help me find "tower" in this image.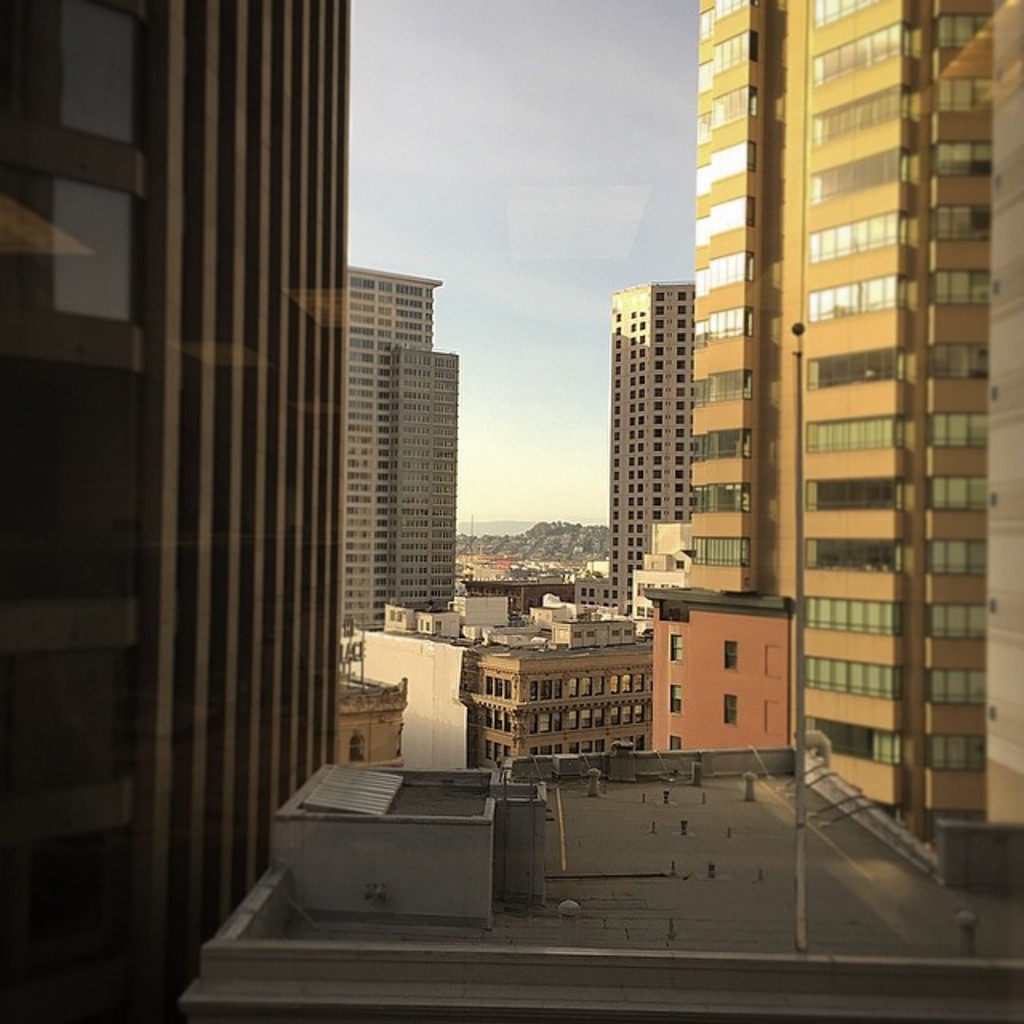
Found it: l=590, t=240, r=698, b=643.
